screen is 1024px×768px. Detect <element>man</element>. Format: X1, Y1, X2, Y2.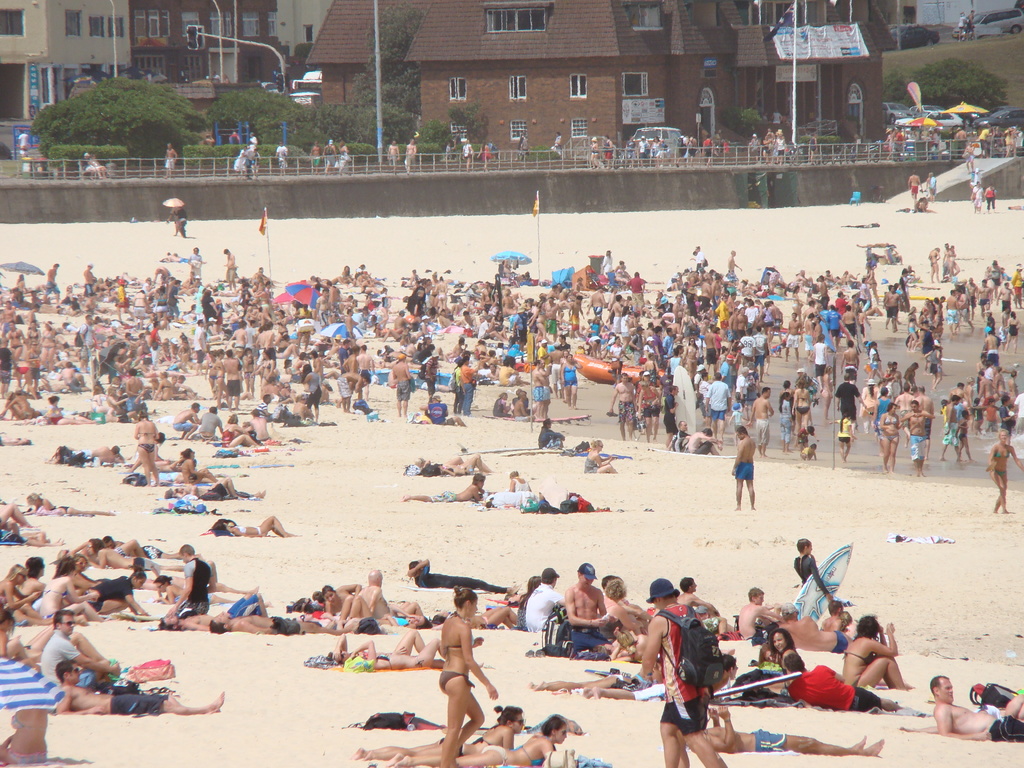
149, 341, 159, 369.
